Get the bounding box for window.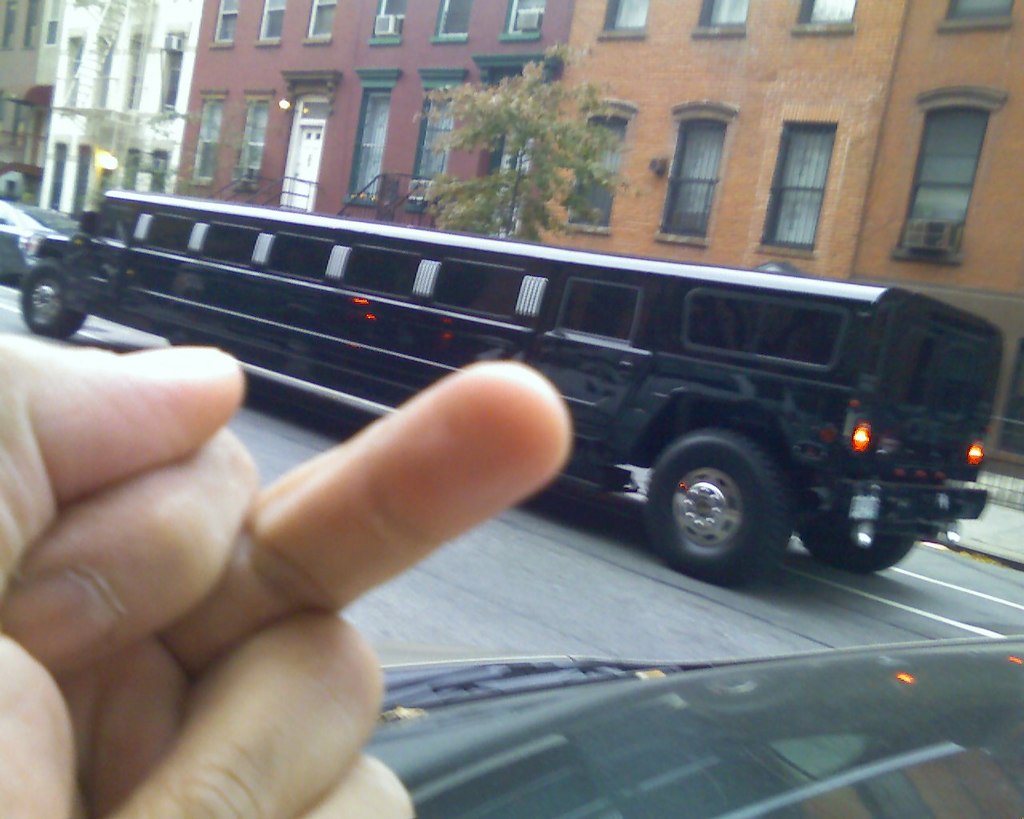
bbox=[692, 1, 750, 40].
